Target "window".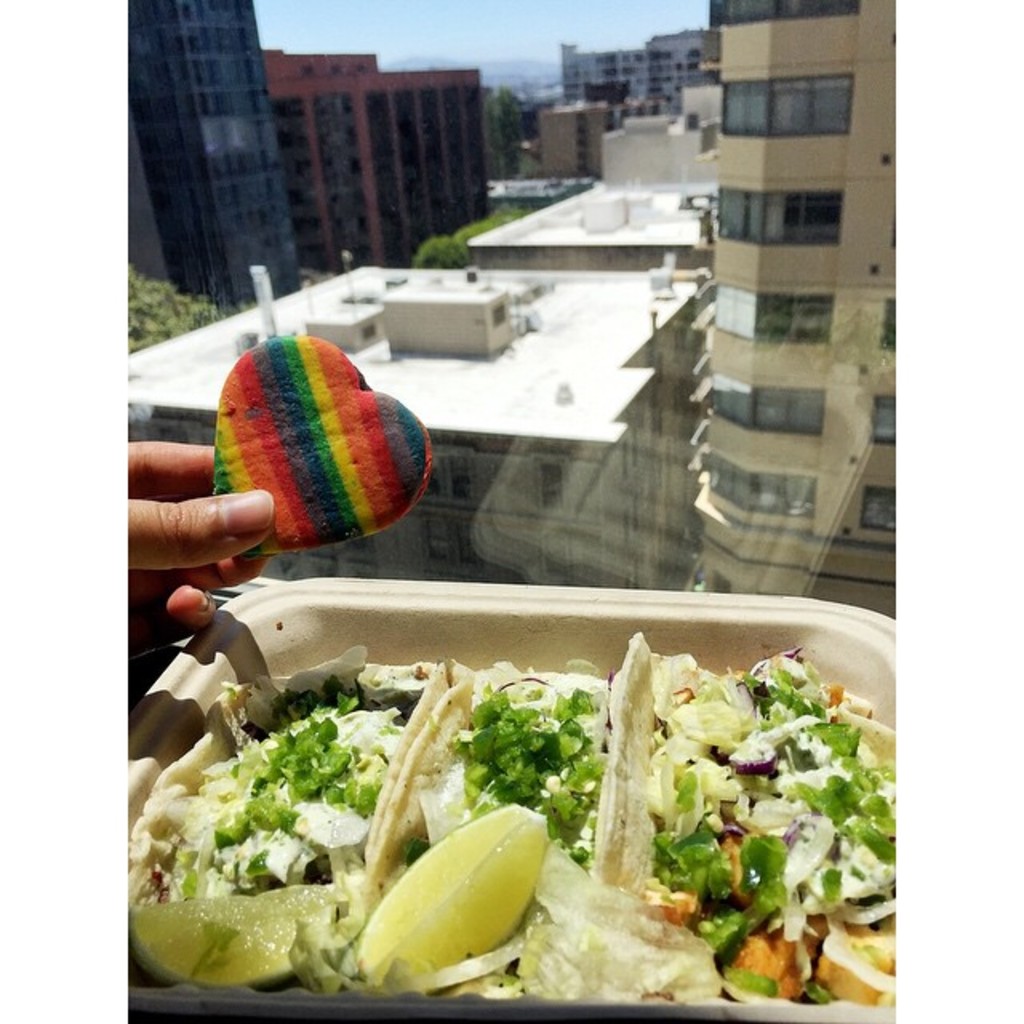
Target region: pyautogui.locateOnScreen(720, 67, 850, 139).
